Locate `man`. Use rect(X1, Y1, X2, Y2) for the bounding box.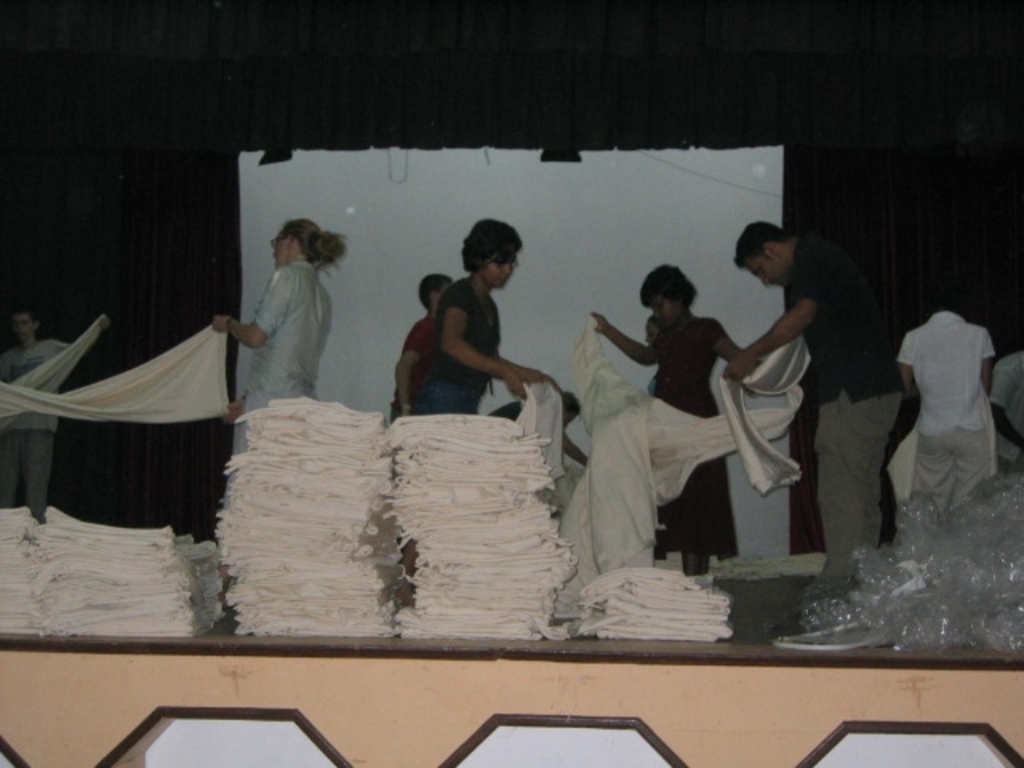
rect(733, 208, 910, 614).
